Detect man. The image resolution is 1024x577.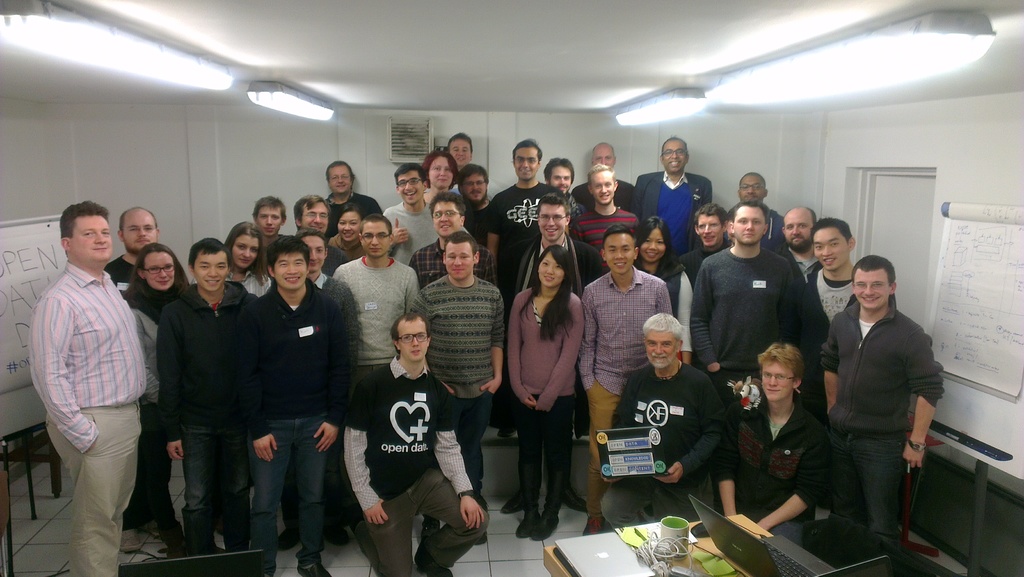
select_region(572, 143, 643, 211).
